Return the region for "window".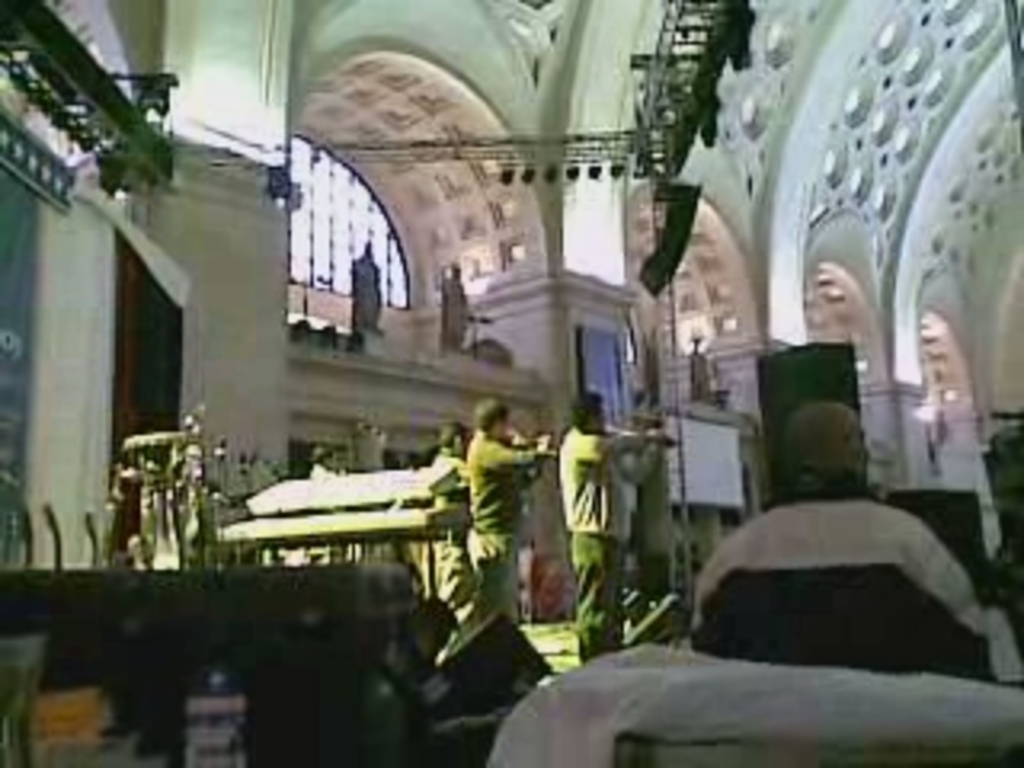
locate(285, 134, 410, 307).
